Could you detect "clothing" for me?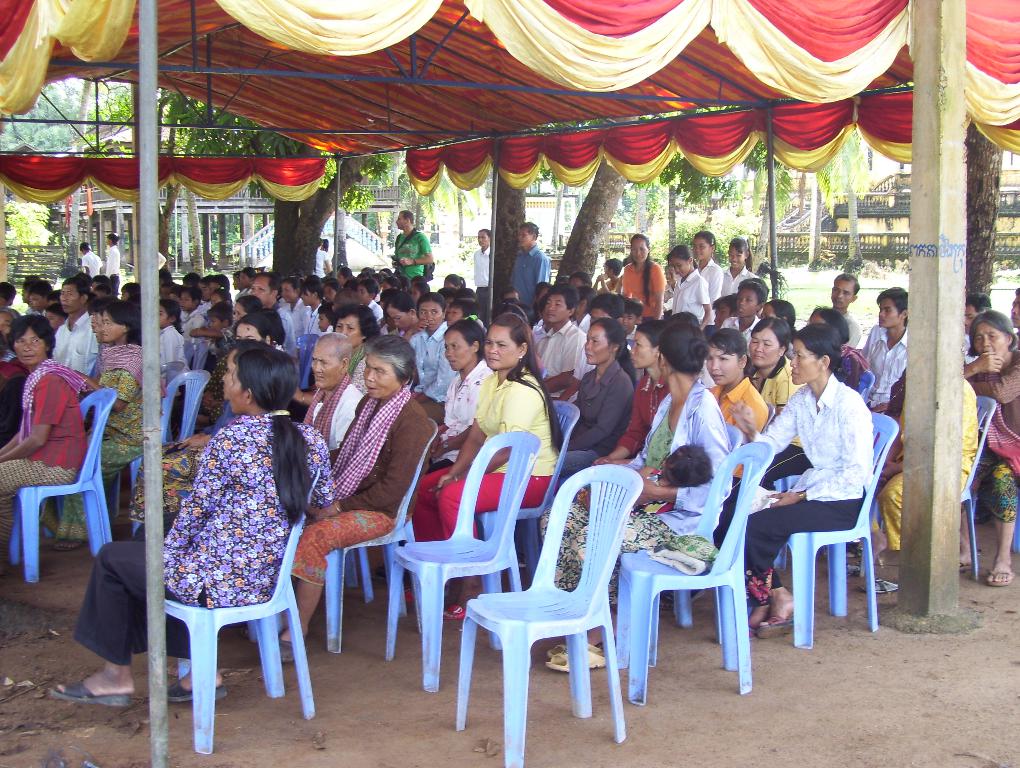
Detection result: (660,281,671,311).
